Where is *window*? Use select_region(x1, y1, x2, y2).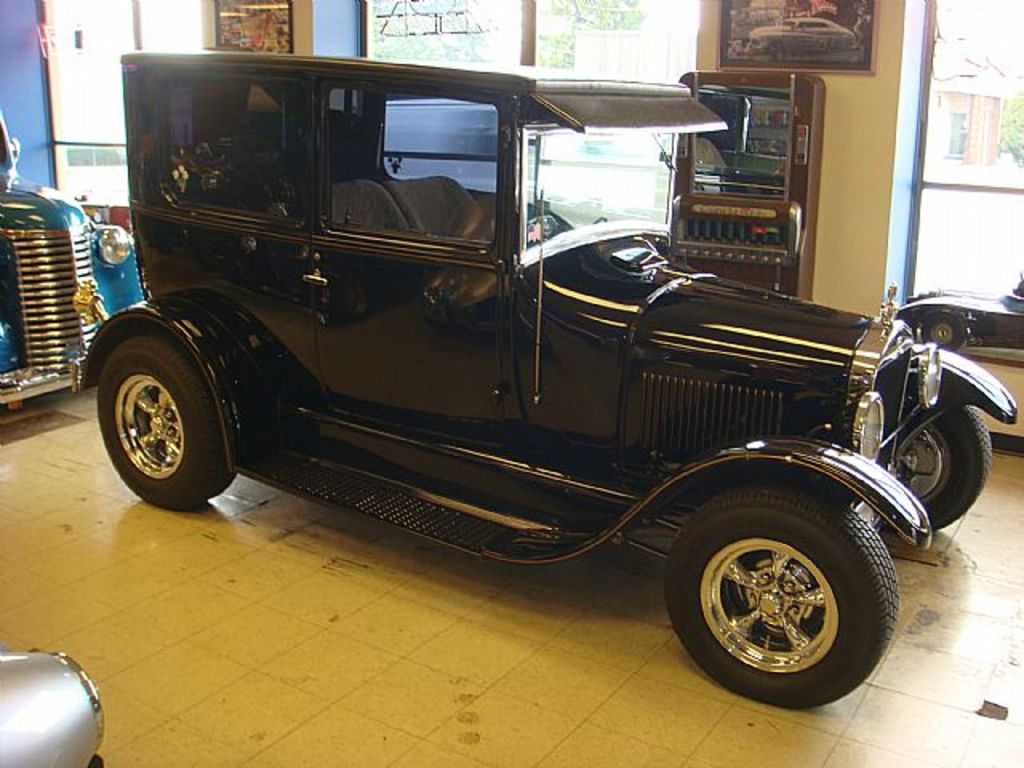
select_region(358, 0, 696, 234).
